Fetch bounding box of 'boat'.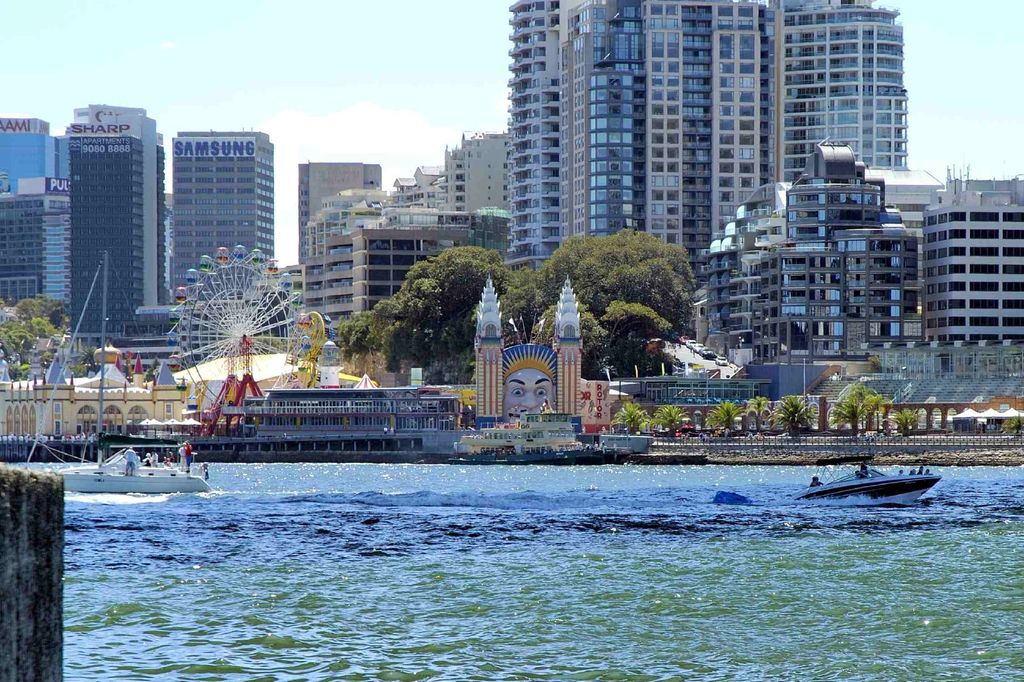
Bbox: [left=809, top=453, right=950, bottom=513].
